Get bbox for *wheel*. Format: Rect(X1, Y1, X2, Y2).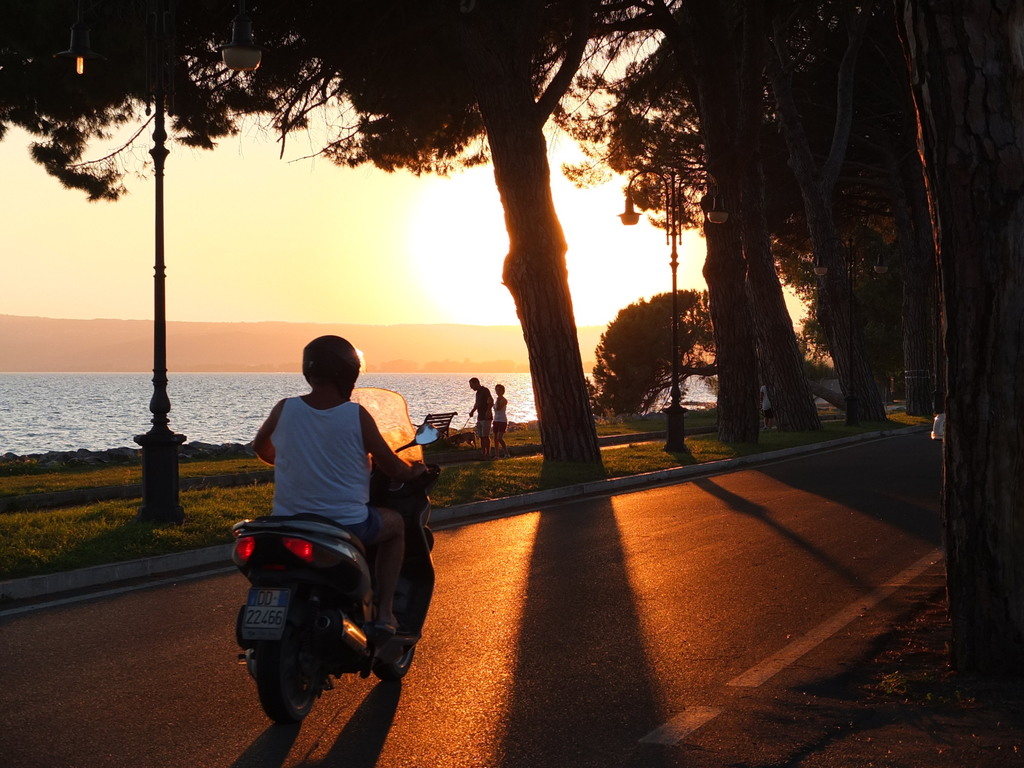
Rect(251, 600, 323, 733).
